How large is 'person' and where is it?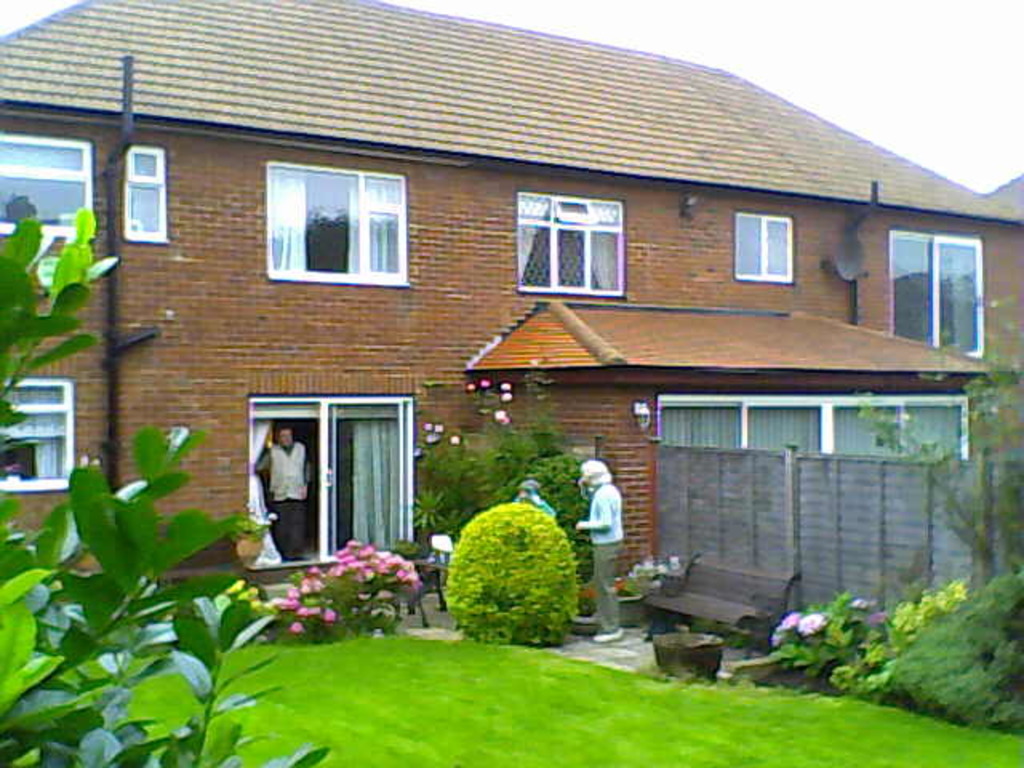
Bounding box: {"left": 250, "top": 424, "right": 336, "bottom": 554}.
